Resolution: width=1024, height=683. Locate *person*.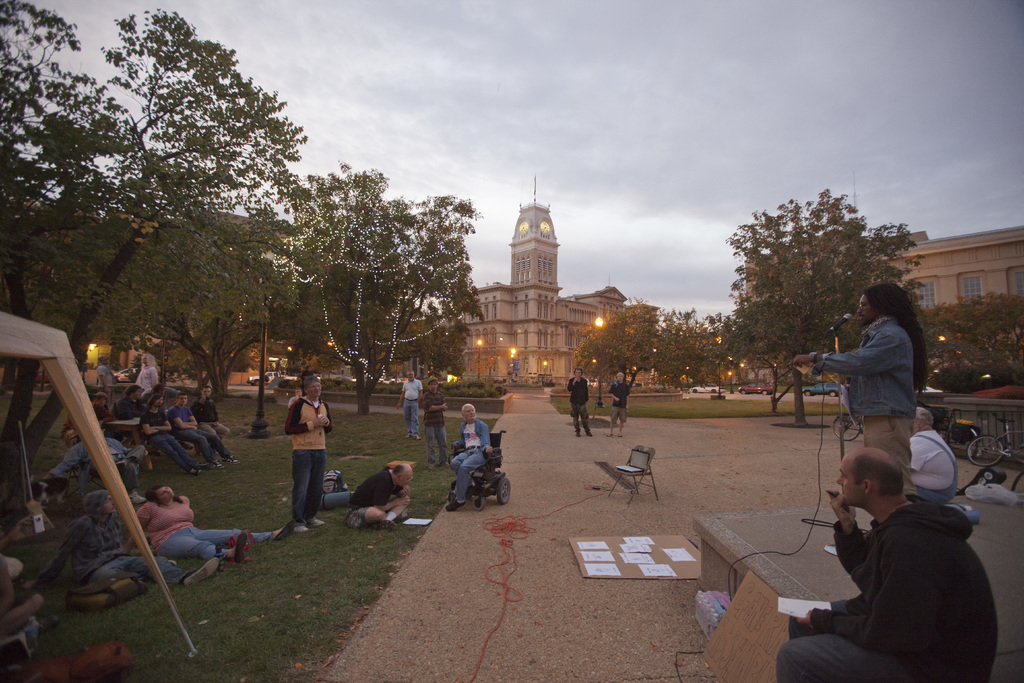
<box>607,373,632,438</box>.
